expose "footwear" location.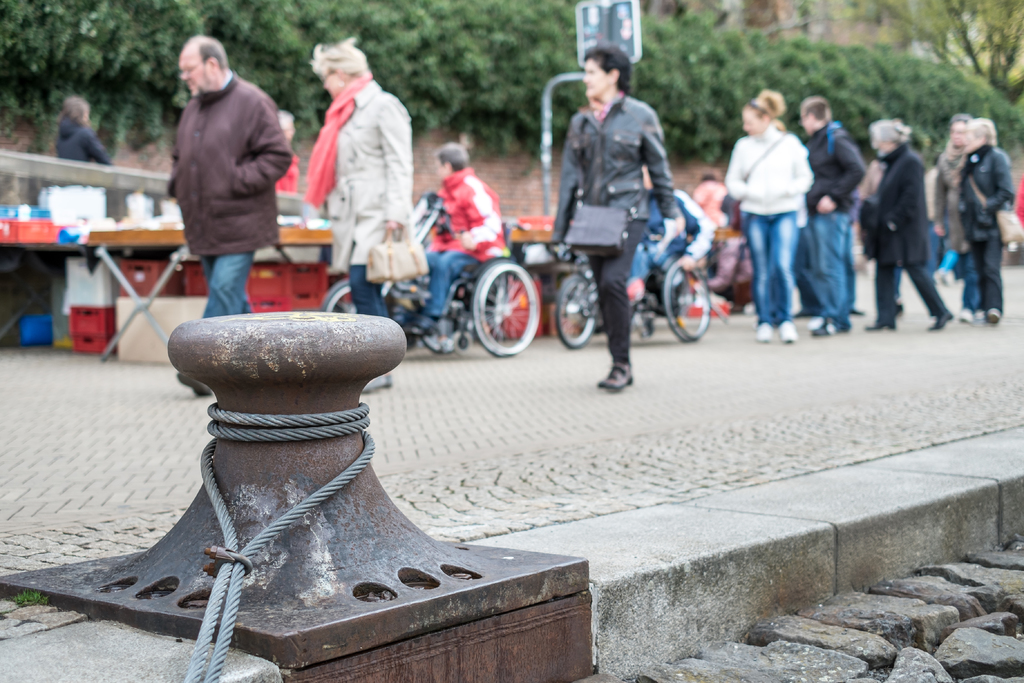
Exposed at x1=175, y1=373, x2=213, y2=398.
